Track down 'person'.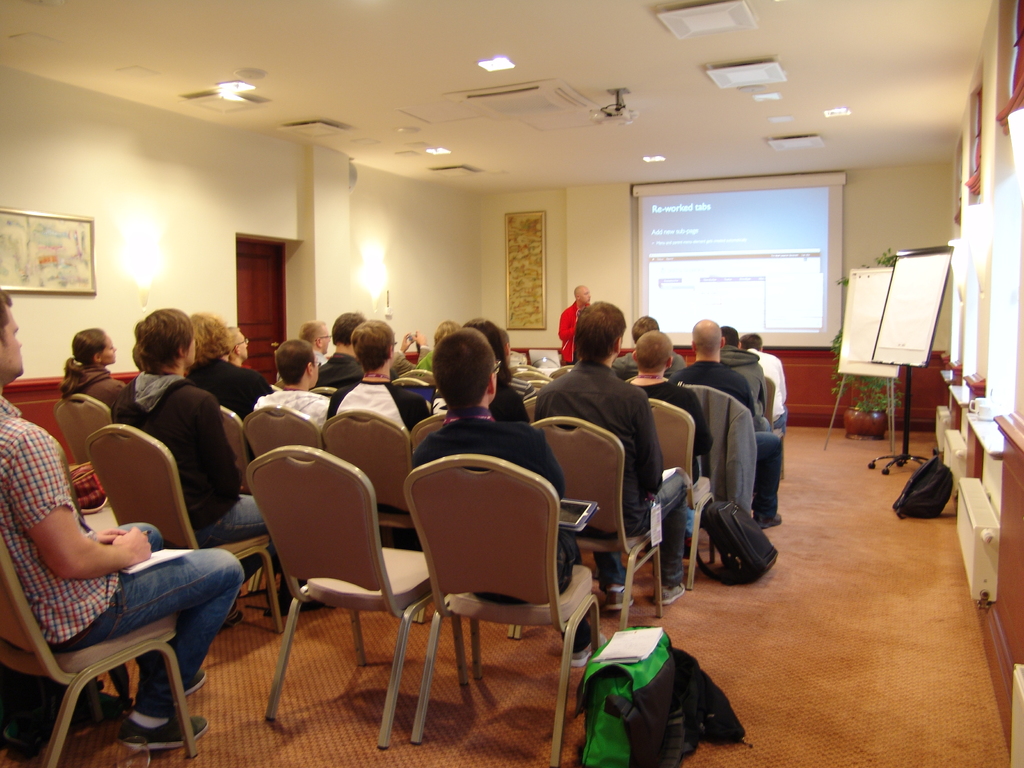
Tracked to [59, 326, 141, 413].
